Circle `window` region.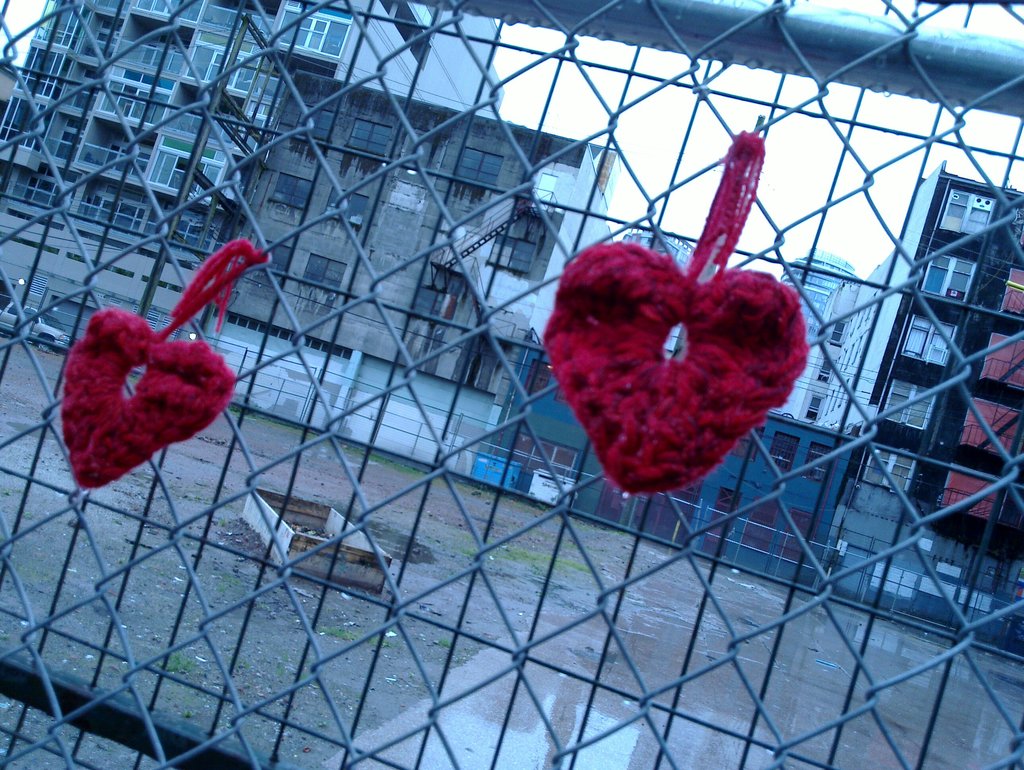
Region: crop(409, 135, 439, 183).
